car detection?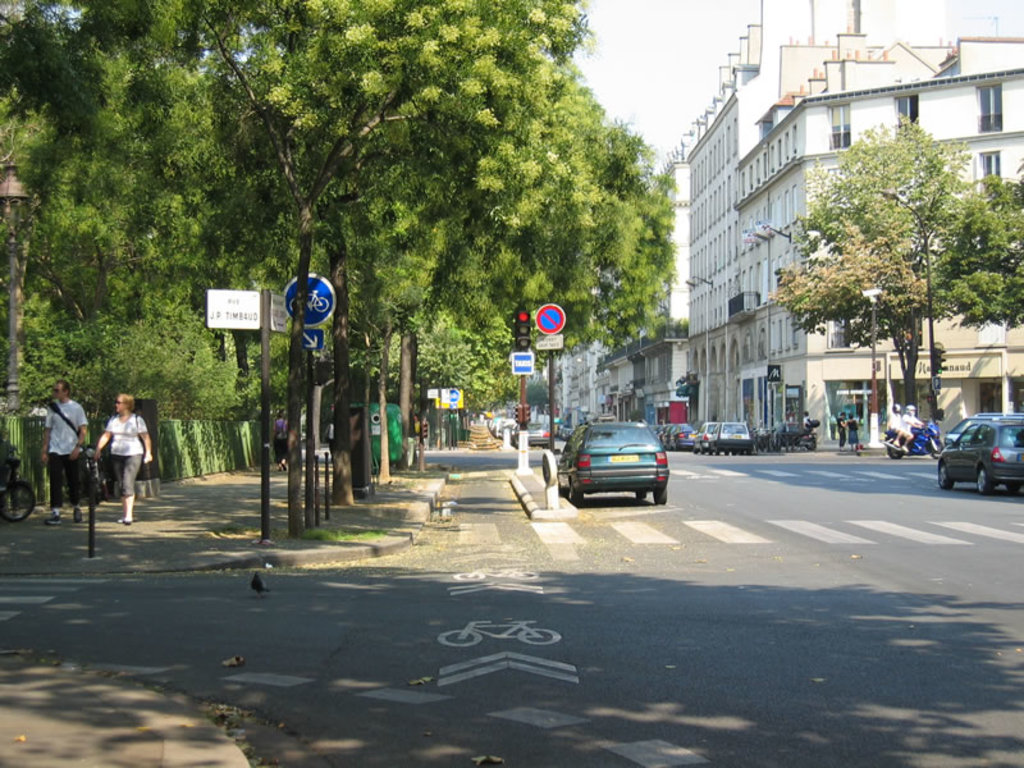
rect(932, 412, 1023, 508)
